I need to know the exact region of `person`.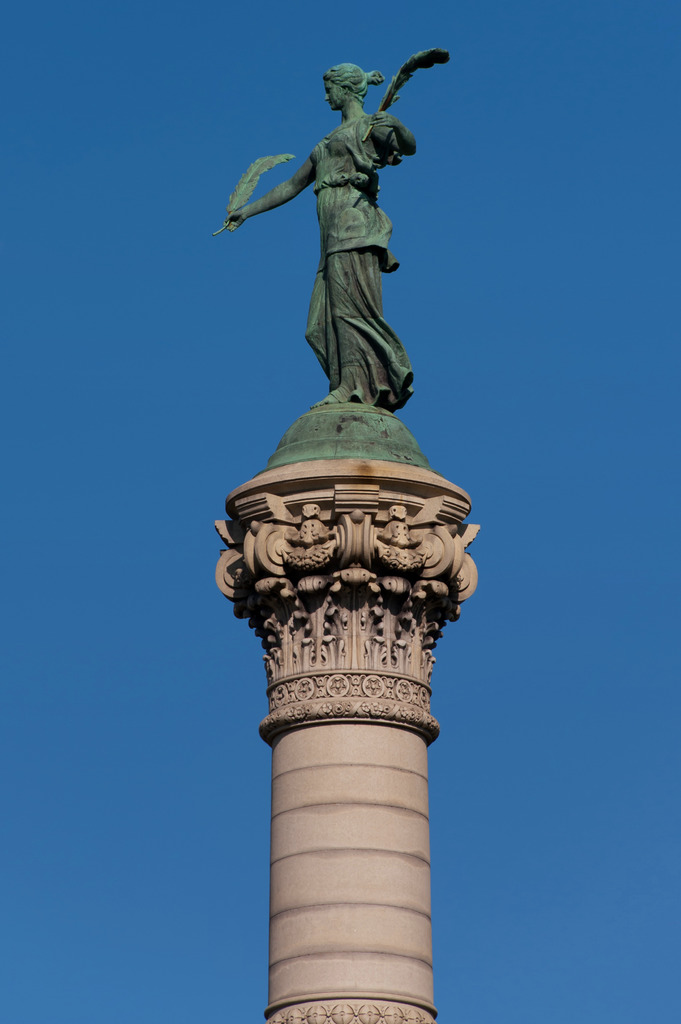
Region: rect(229, 61, 417, 414).
